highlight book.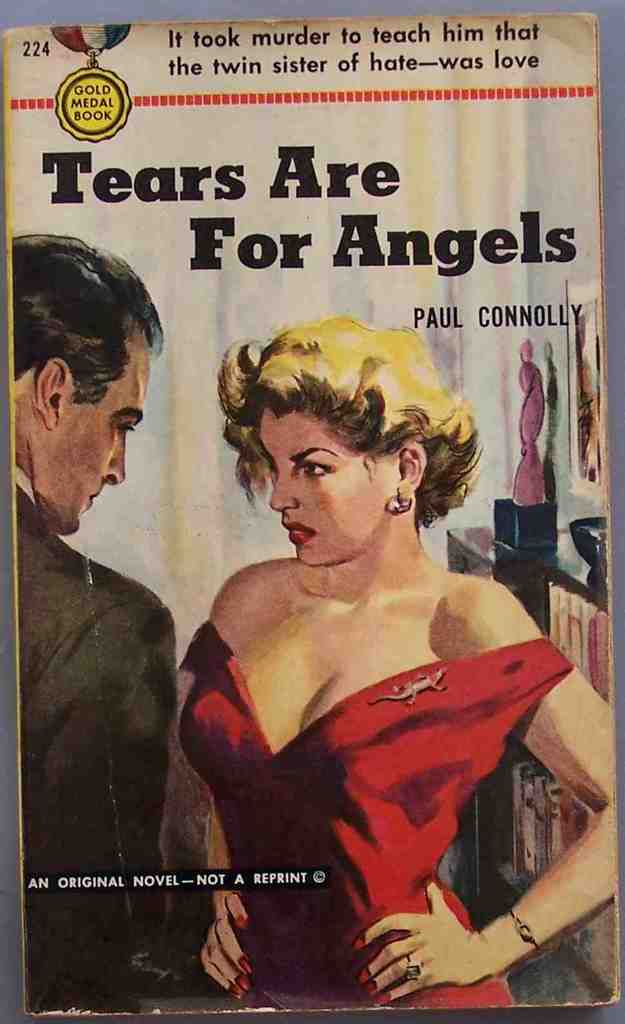
Highlighted region: Rect(110, 107, 613, 1003).
